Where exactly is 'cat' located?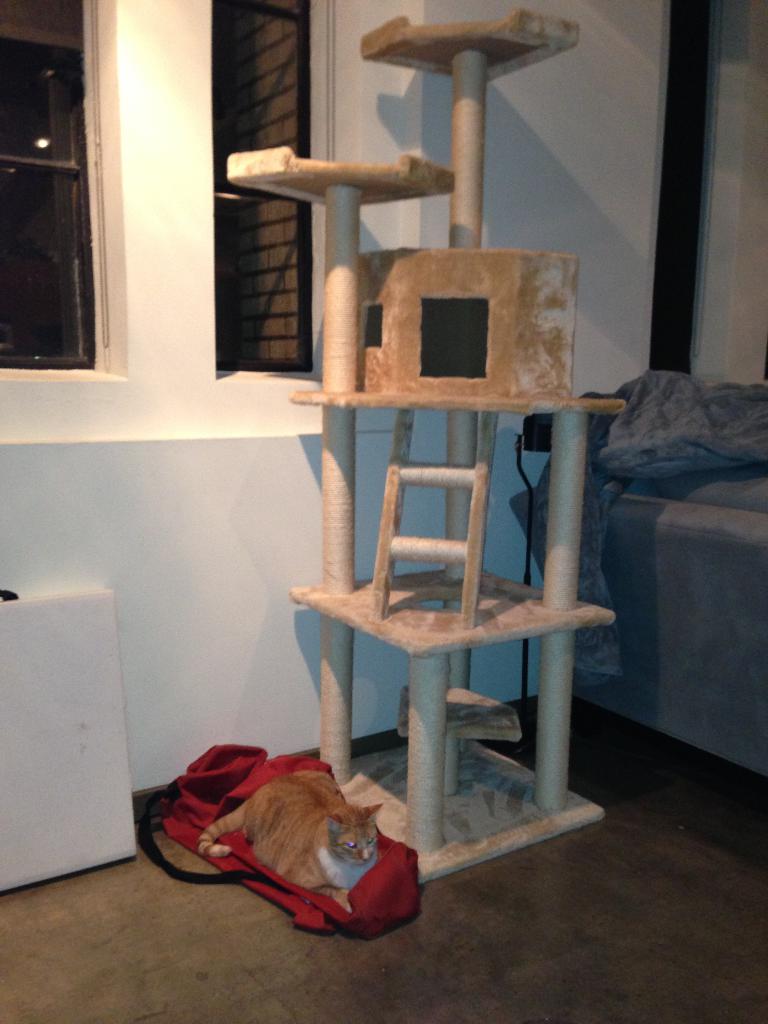
Its bounding box is select_region(200, 767, 387, 912).
